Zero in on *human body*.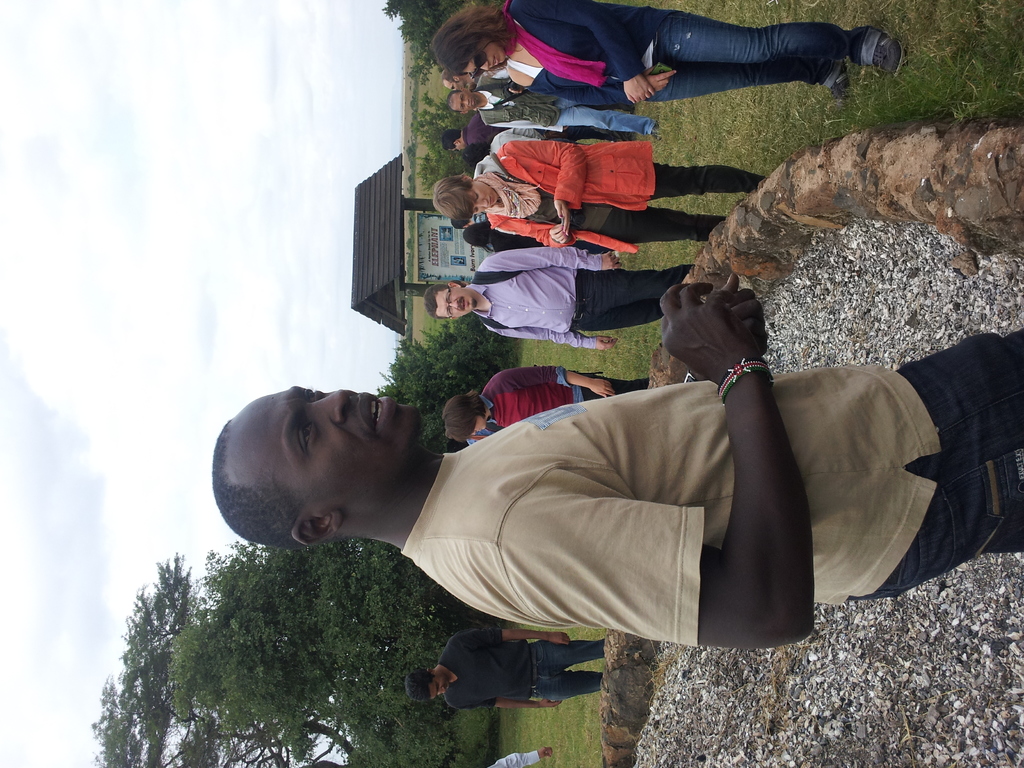
Zeroed in: bbox(432, 0, 903, 111).
